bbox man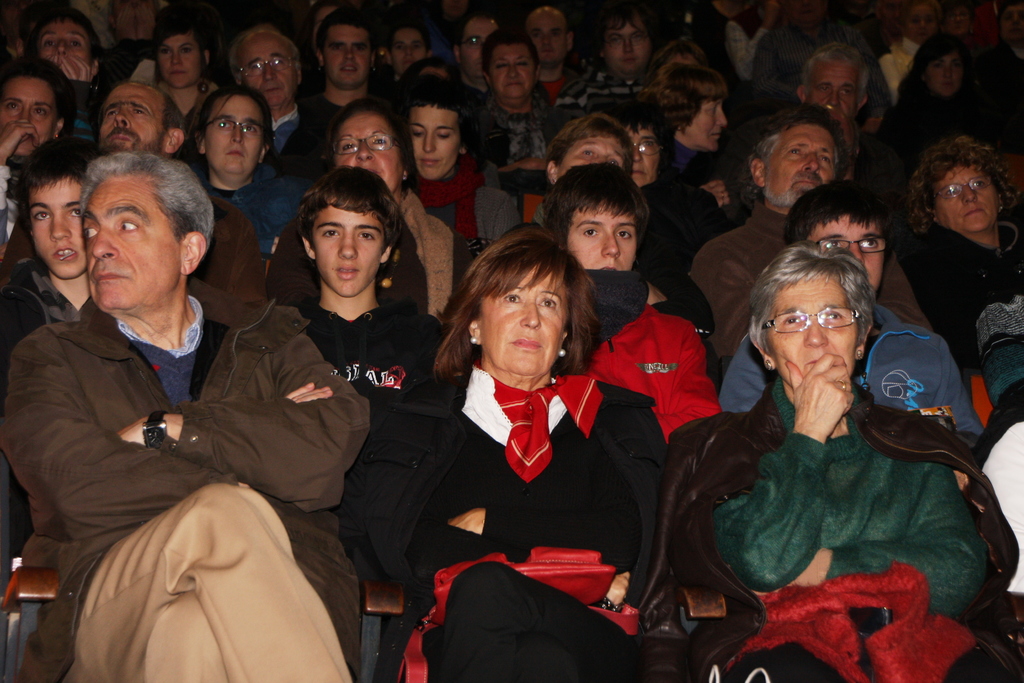
bbox=(230, 31, 296, 120)
